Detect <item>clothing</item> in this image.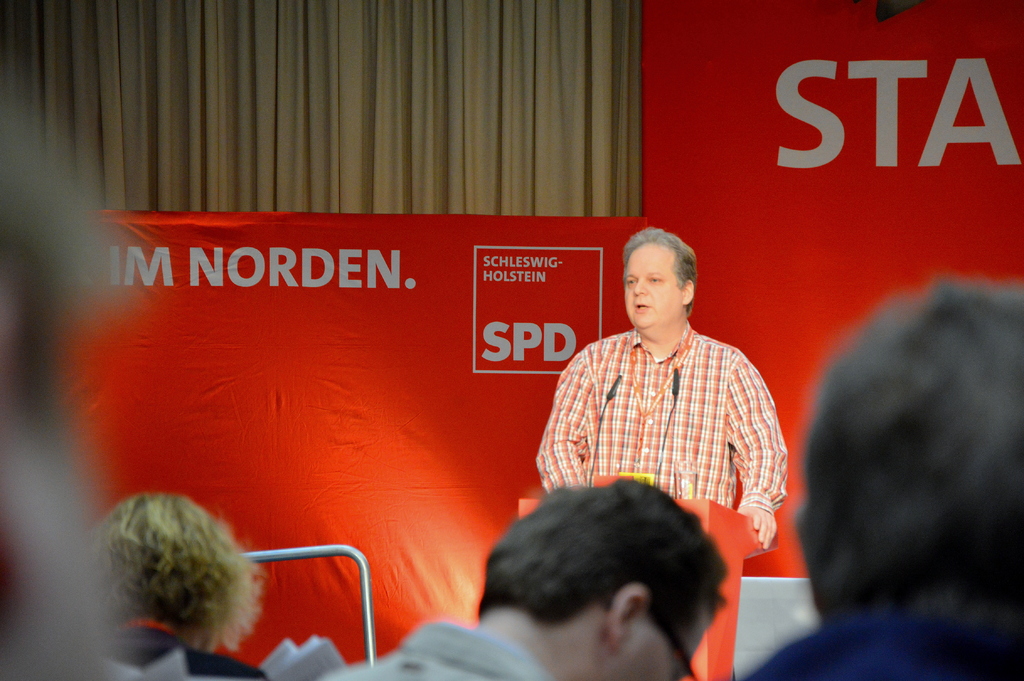
Detection: BBox(319, 621, 552, 680).
